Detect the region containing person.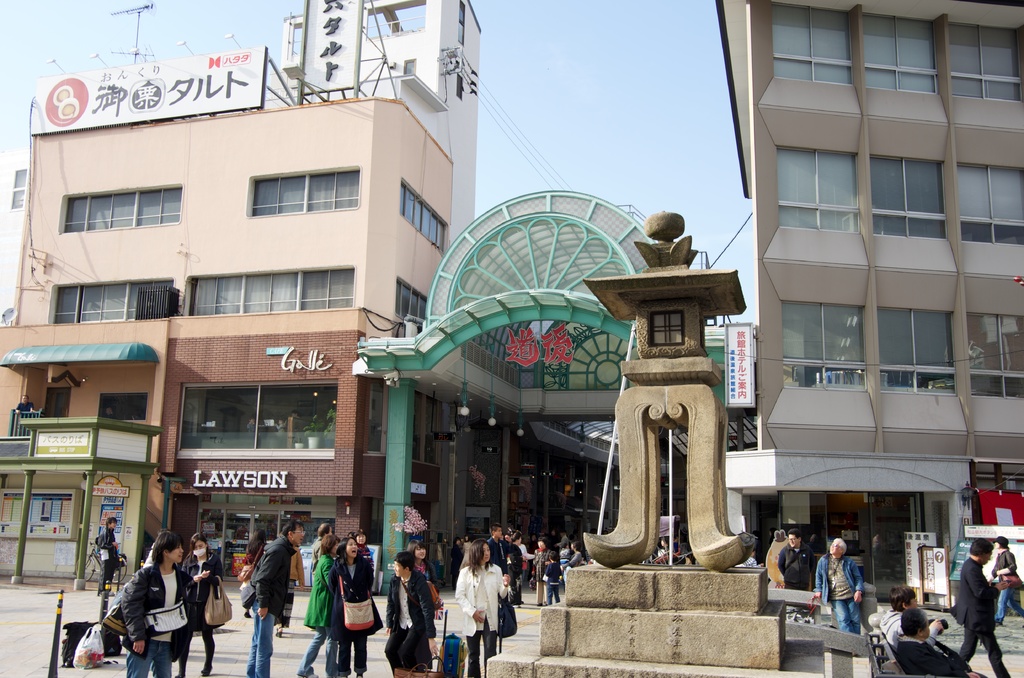
{"left": 808, "top": 533, "right": 867, "bottom": 636}.
